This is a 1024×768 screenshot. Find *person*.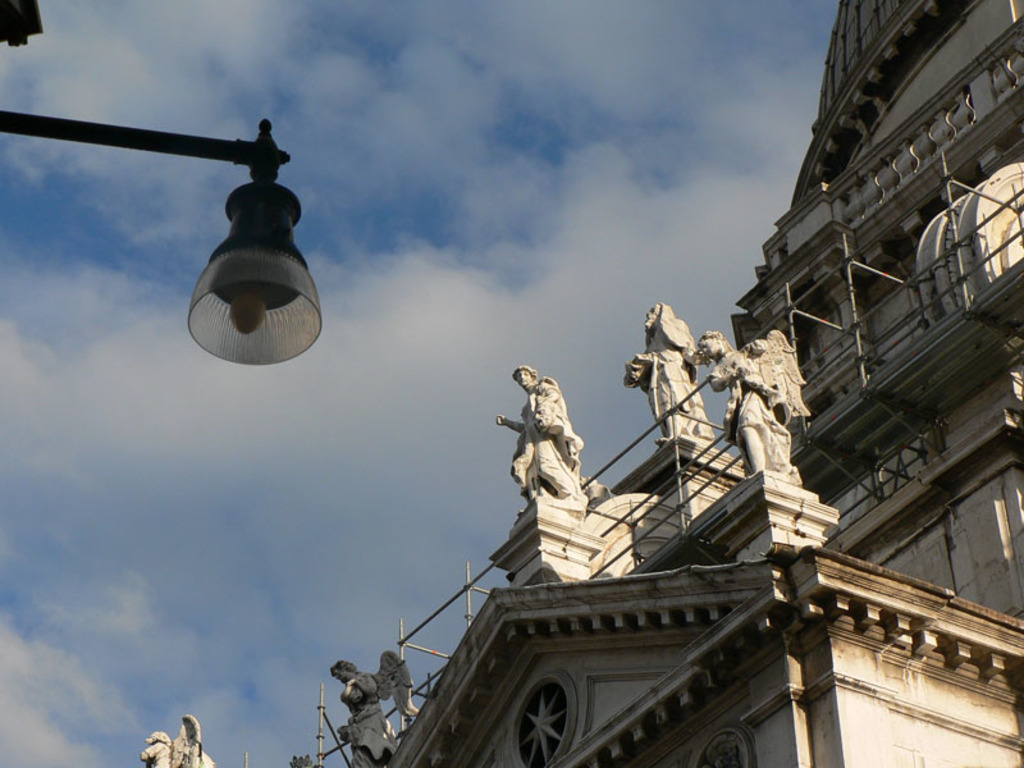
Bounding box: bbox(137, 714, 216, 767).
